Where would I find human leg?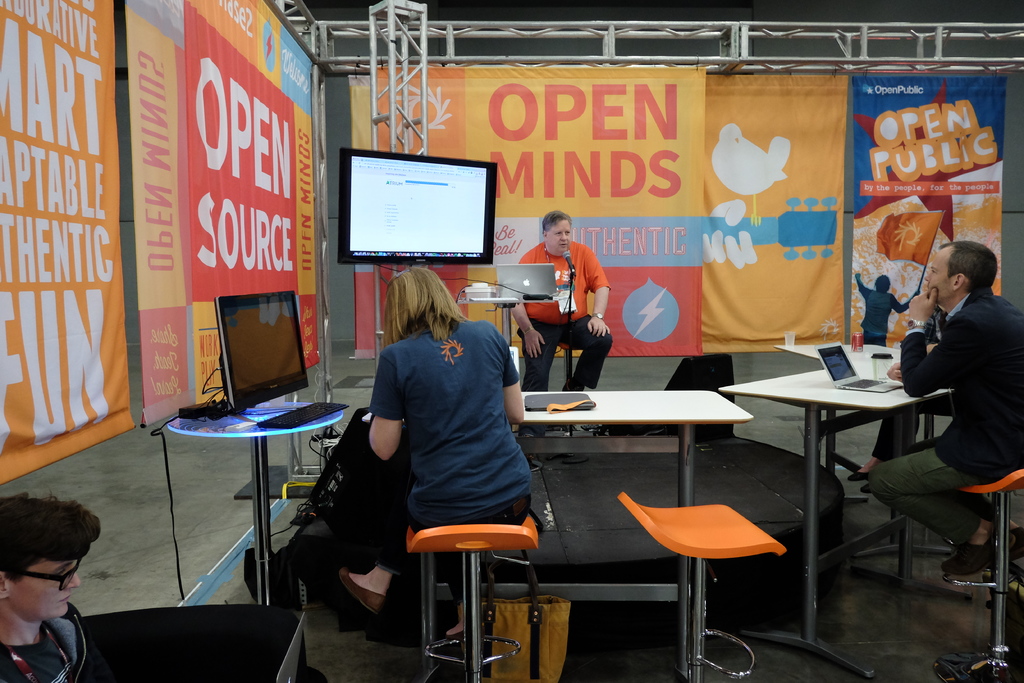
At l=335, t=514, r=409, b=609.
